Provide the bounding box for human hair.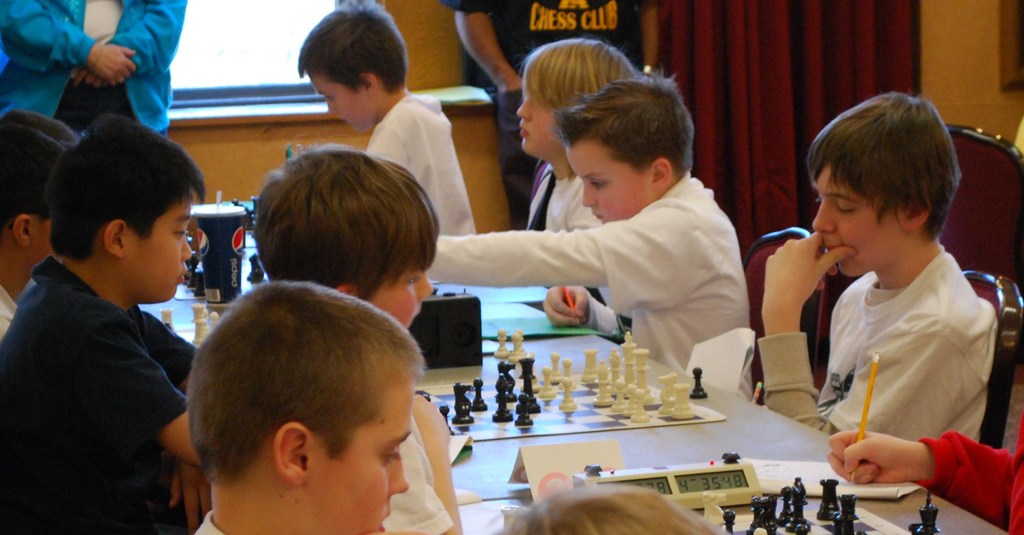
249, 136, 442, 304.
